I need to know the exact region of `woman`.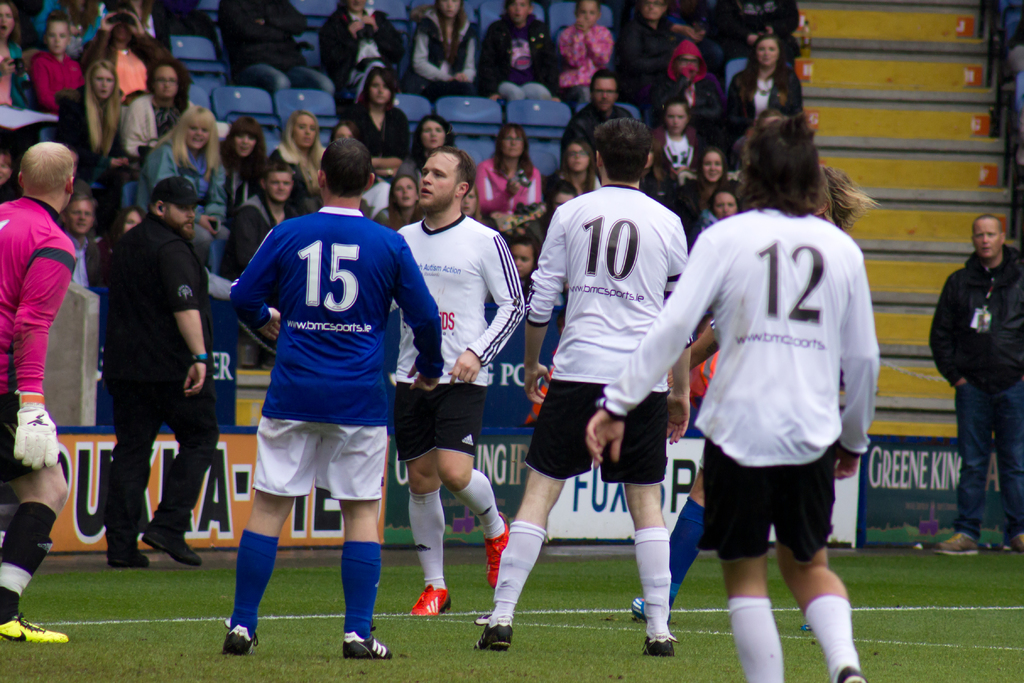
Region: (x1=221, y1=114, x2=267, y2=209).
